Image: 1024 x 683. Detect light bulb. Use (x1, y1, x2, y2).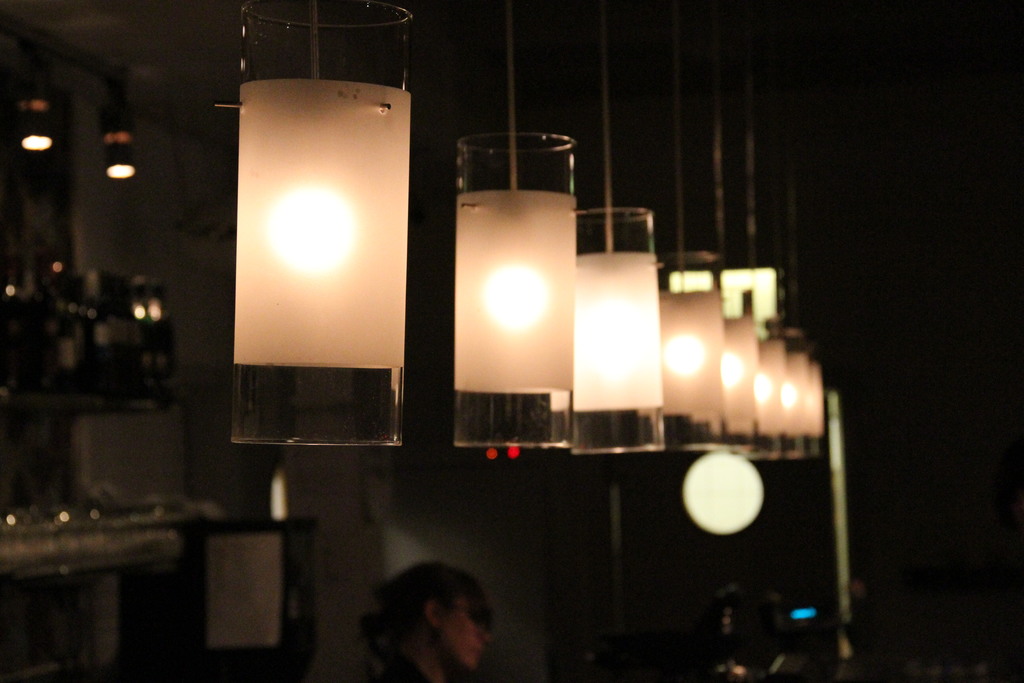
(477, 258, 551, 336).
